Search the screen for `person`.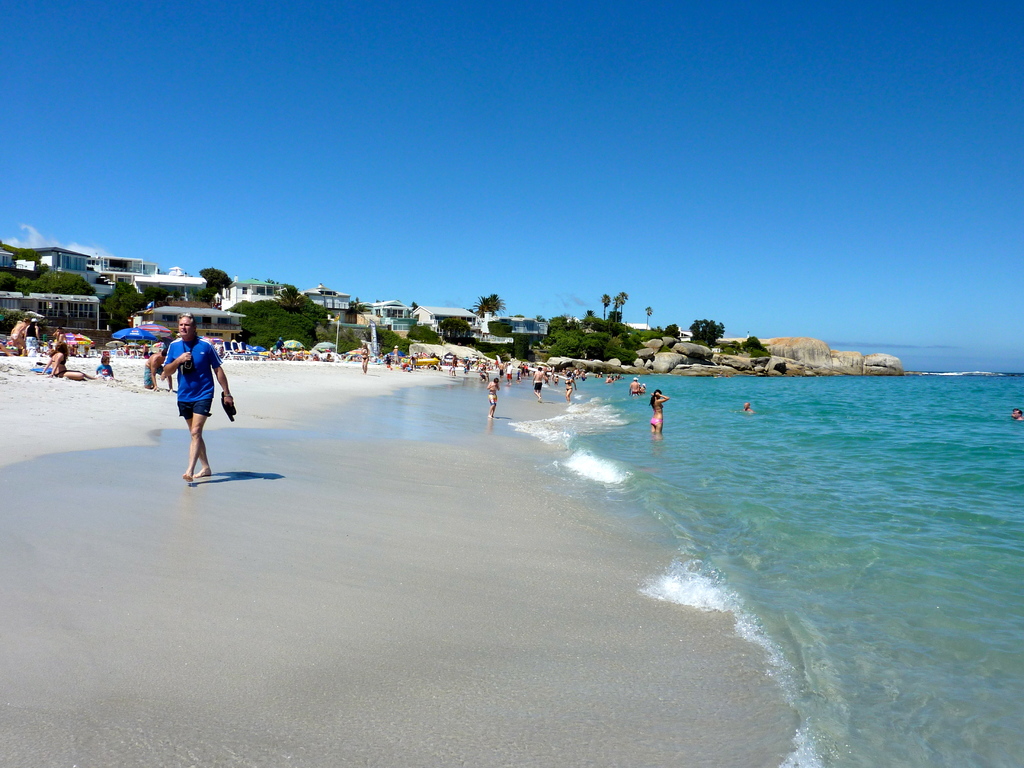
Found at 144, 348, 176, 392.
